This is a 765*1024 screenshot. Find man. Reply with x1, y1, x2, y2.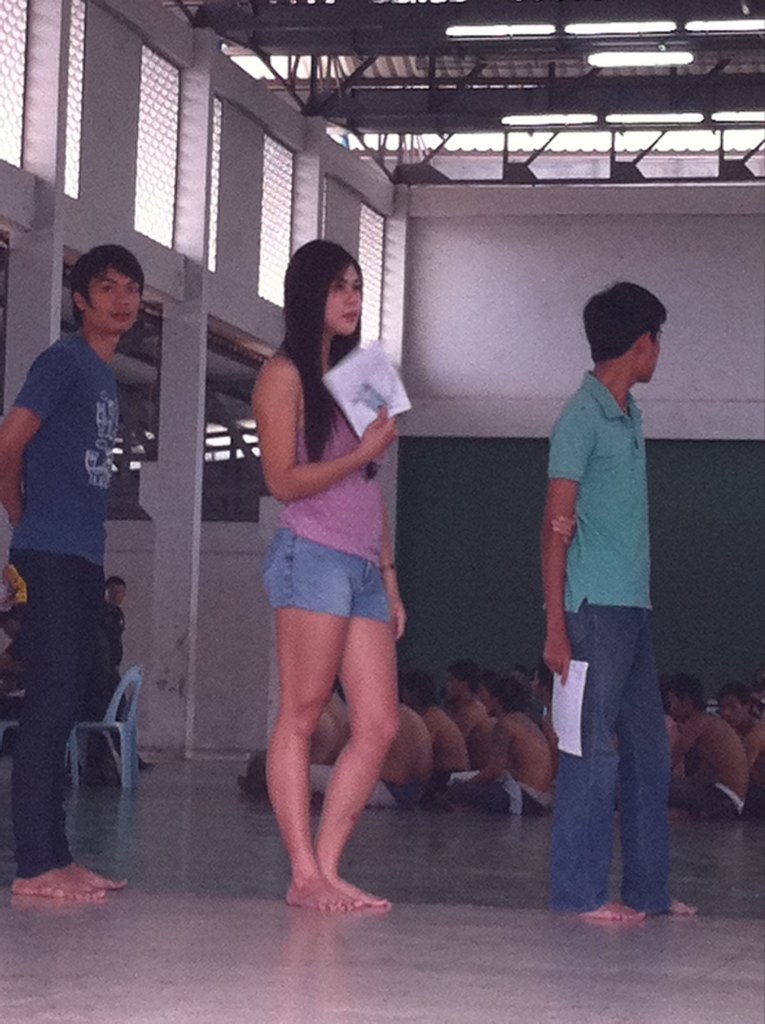
541, 283, 699, 927.
